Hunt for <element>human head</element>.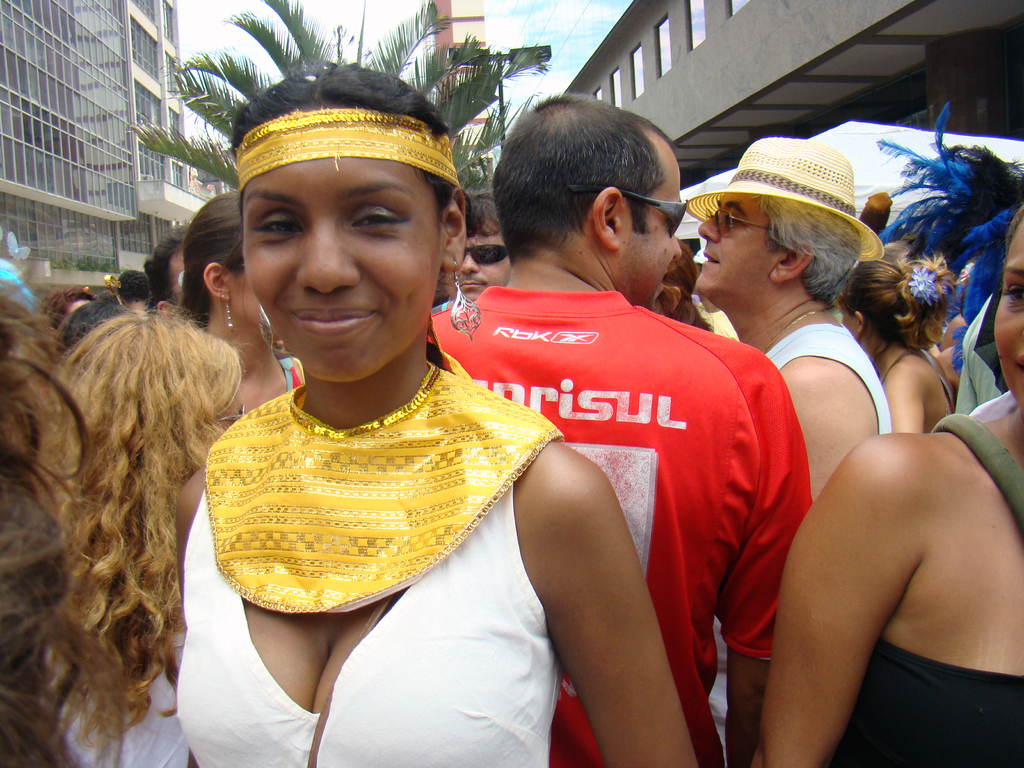
Hunted down at BBox(186, 193, 284, 346).
